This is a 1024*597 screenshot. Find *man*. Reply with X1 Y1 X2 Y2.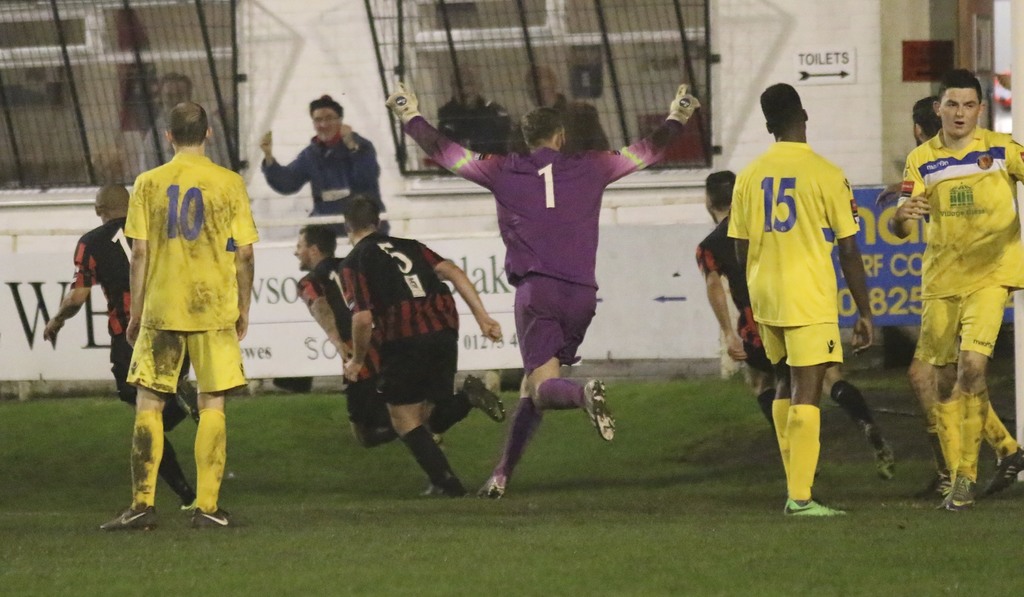
100 95 256 535.
